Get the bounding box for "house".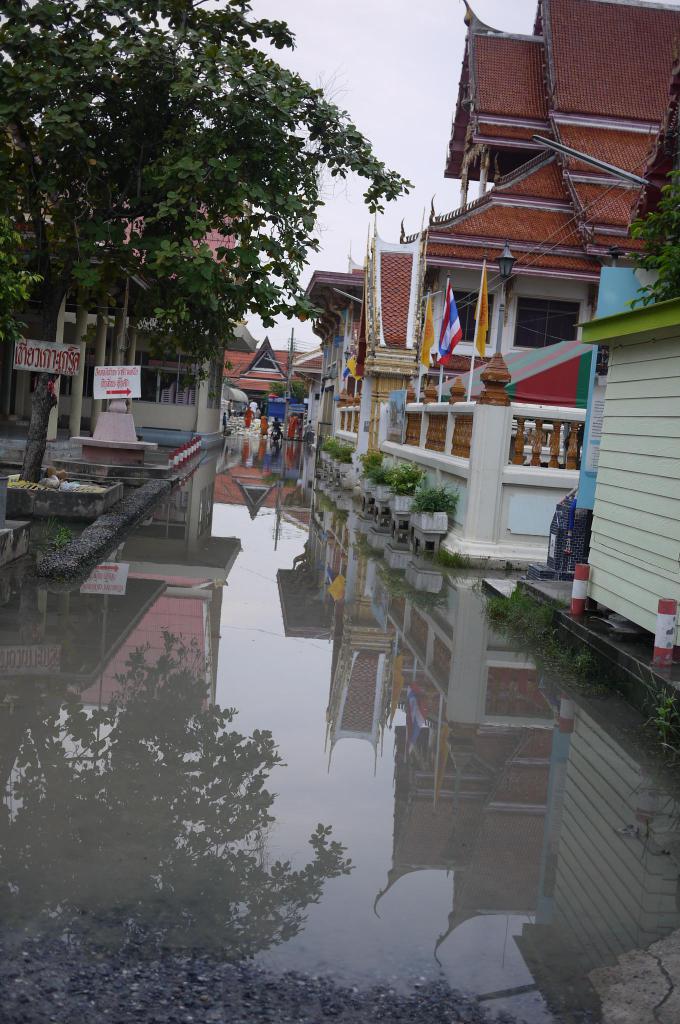
box(0, 171, 250, 442).
